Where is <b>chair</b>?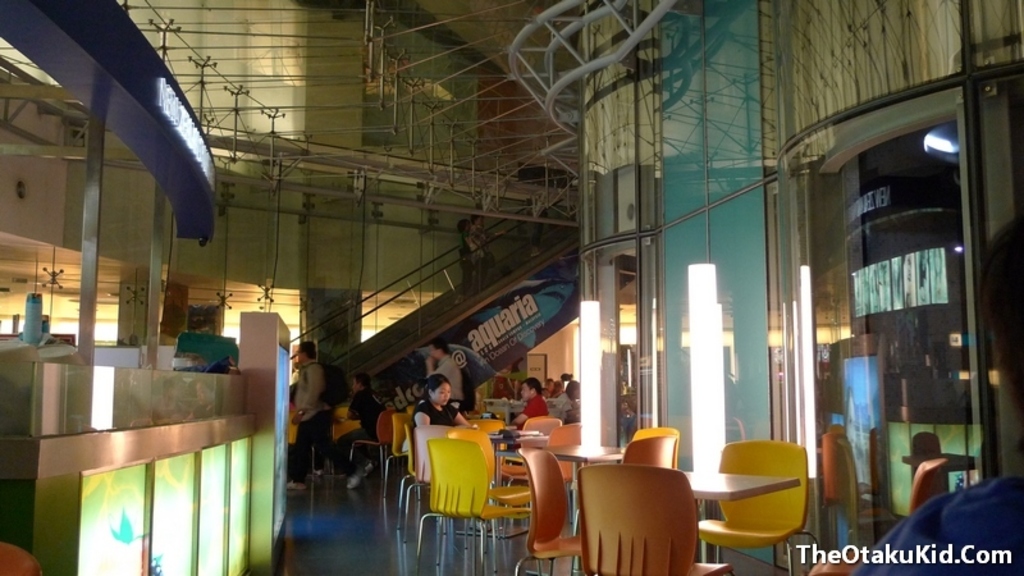
631,422,682,472.
